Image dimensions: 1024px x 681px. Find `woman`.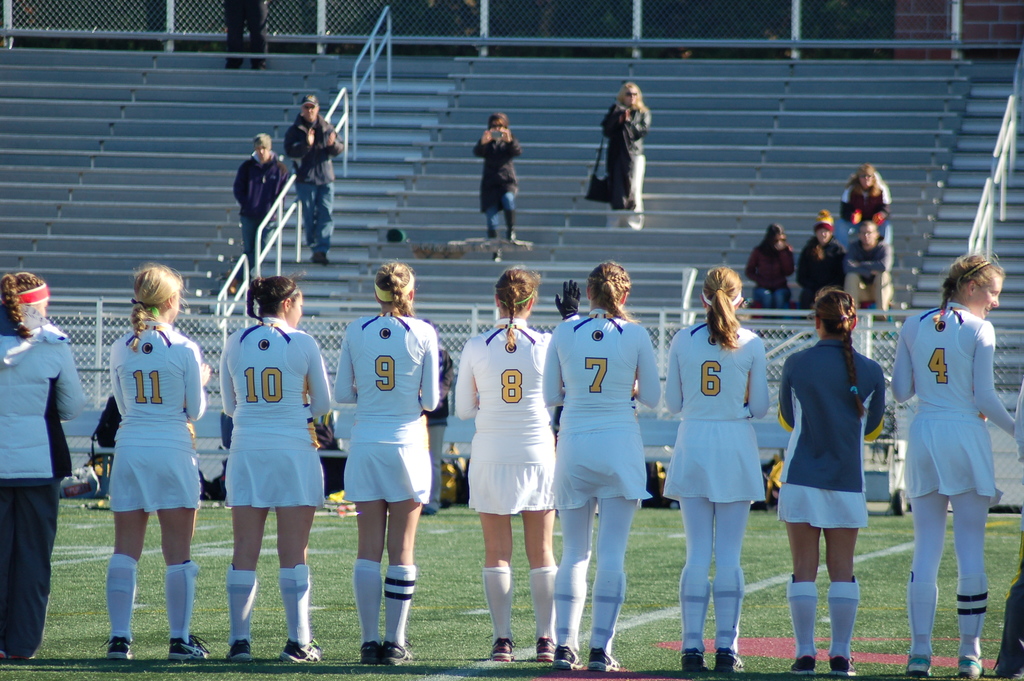
box(0, 271, 82, 659).
